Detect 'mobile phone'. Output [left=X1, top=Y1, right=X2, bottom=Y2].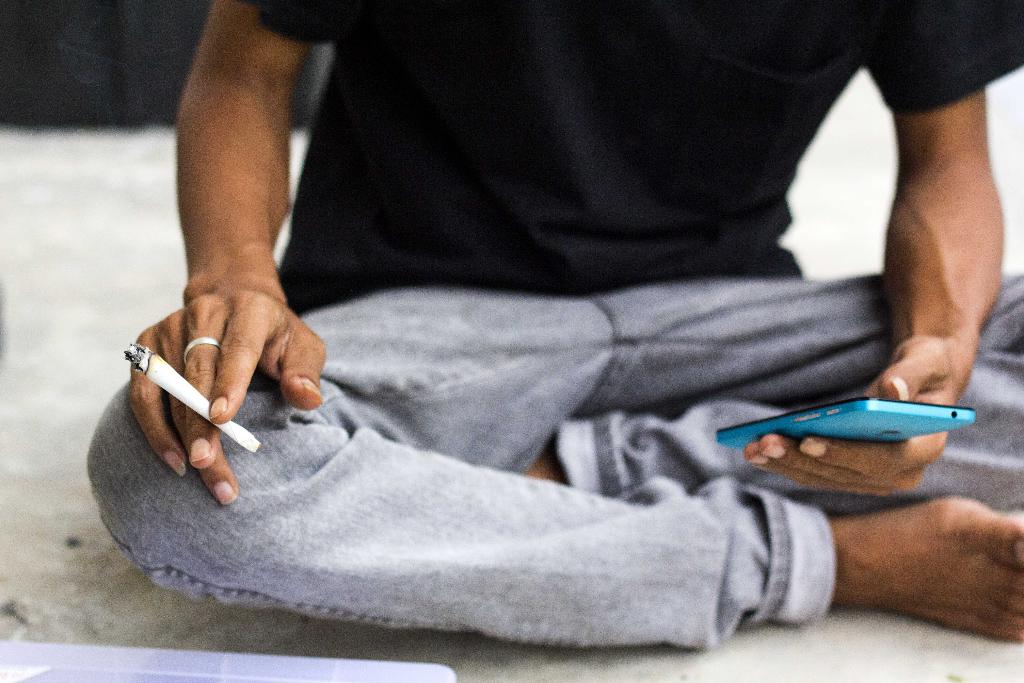
[left=715, top=388, right=1000, bottom=490].
